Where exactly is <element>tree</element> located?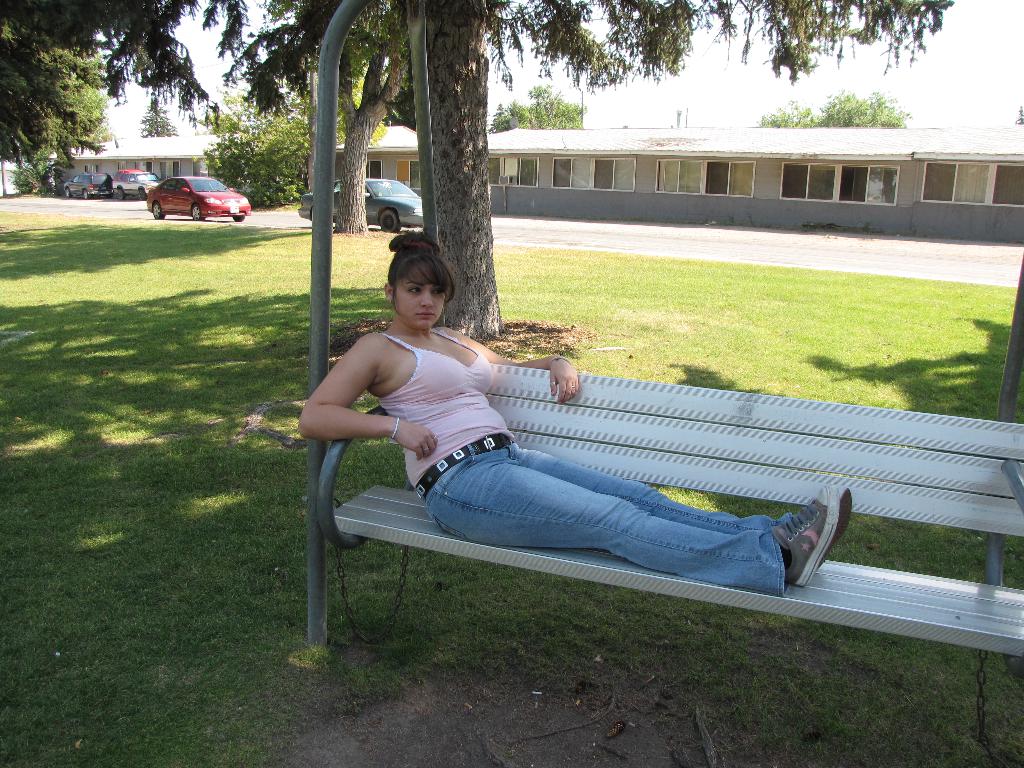
Its bounding box is left=193, top=86, right=318, bottom=207.
